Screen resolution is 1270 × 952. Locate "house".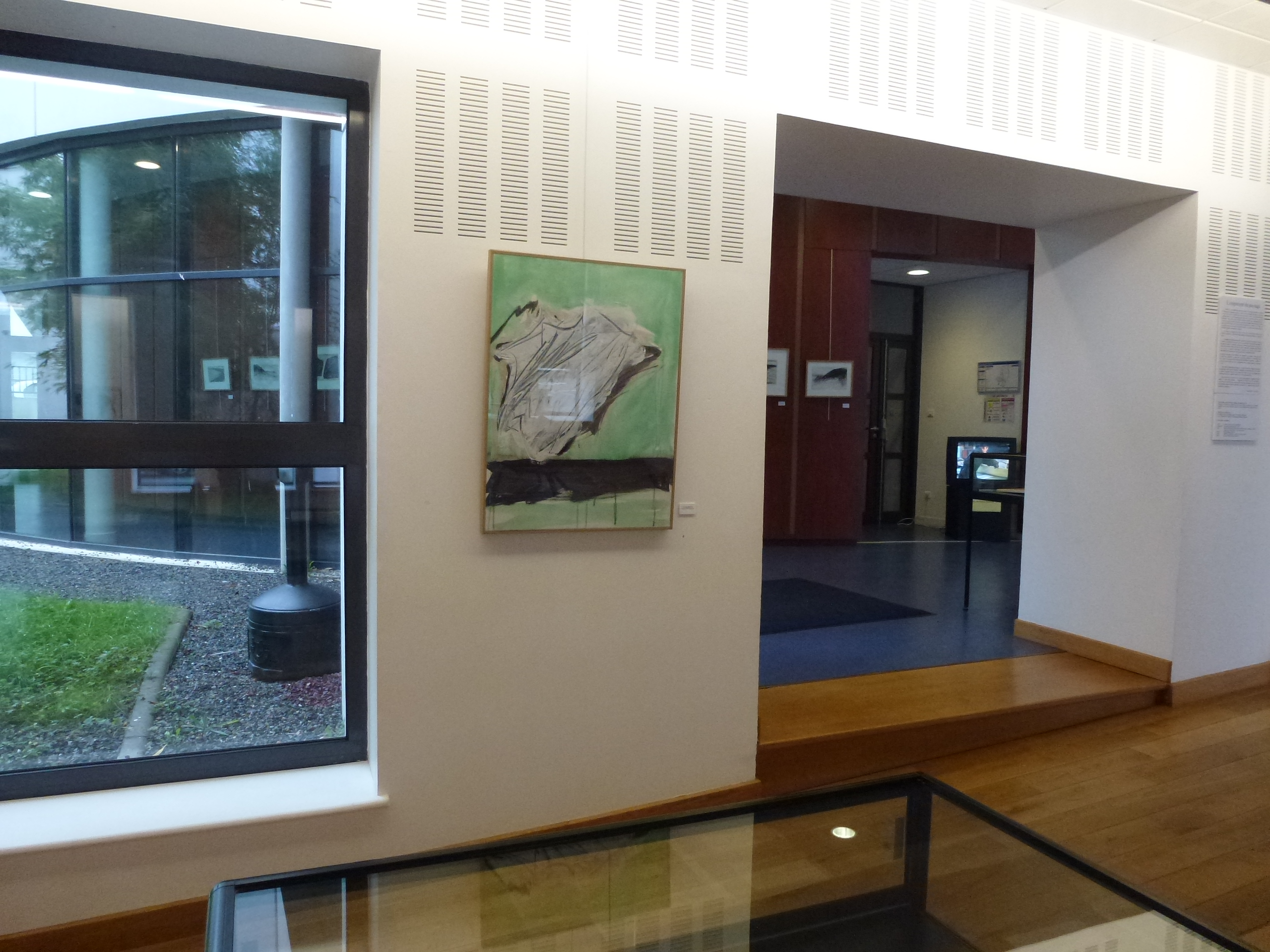
x1=0 y1=0 x2=630 y2=472.
